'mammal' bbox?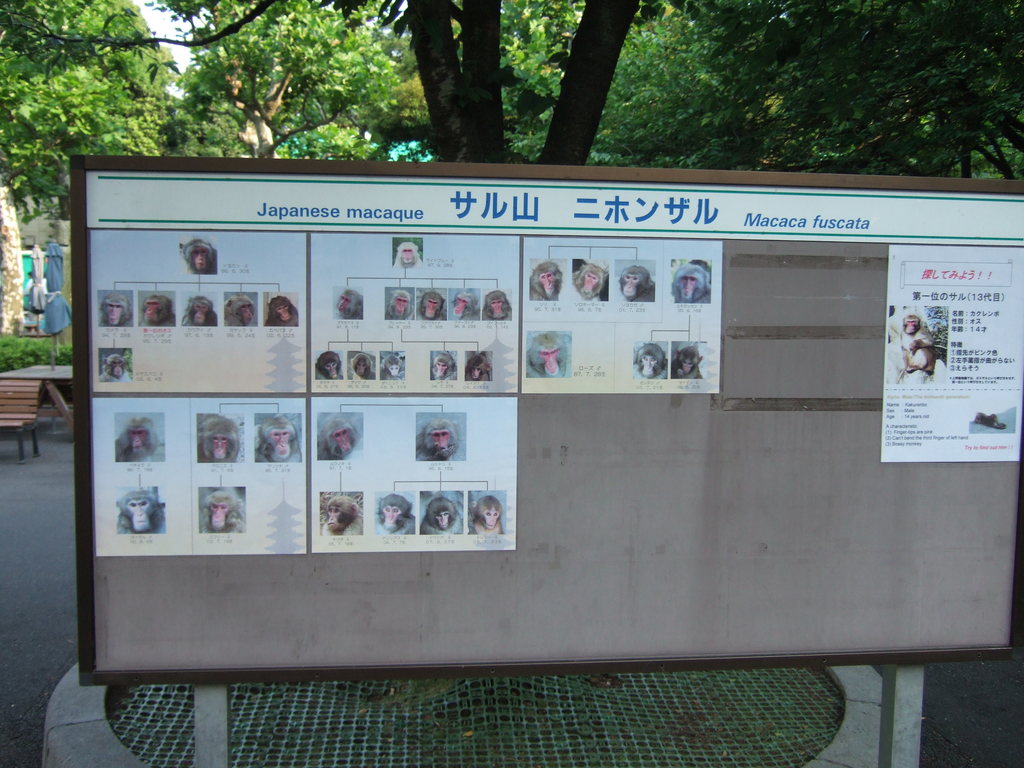
[x1=619, y1=265, x2=657, y2=302]
